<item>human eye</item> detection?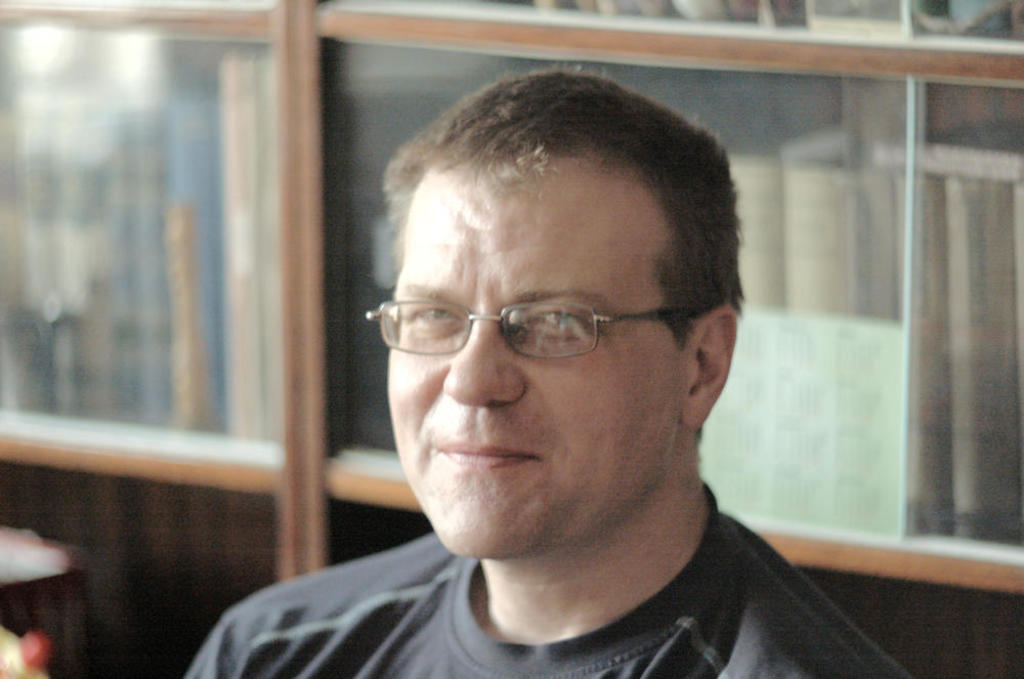
l=402, t=295, r=466, b=335
